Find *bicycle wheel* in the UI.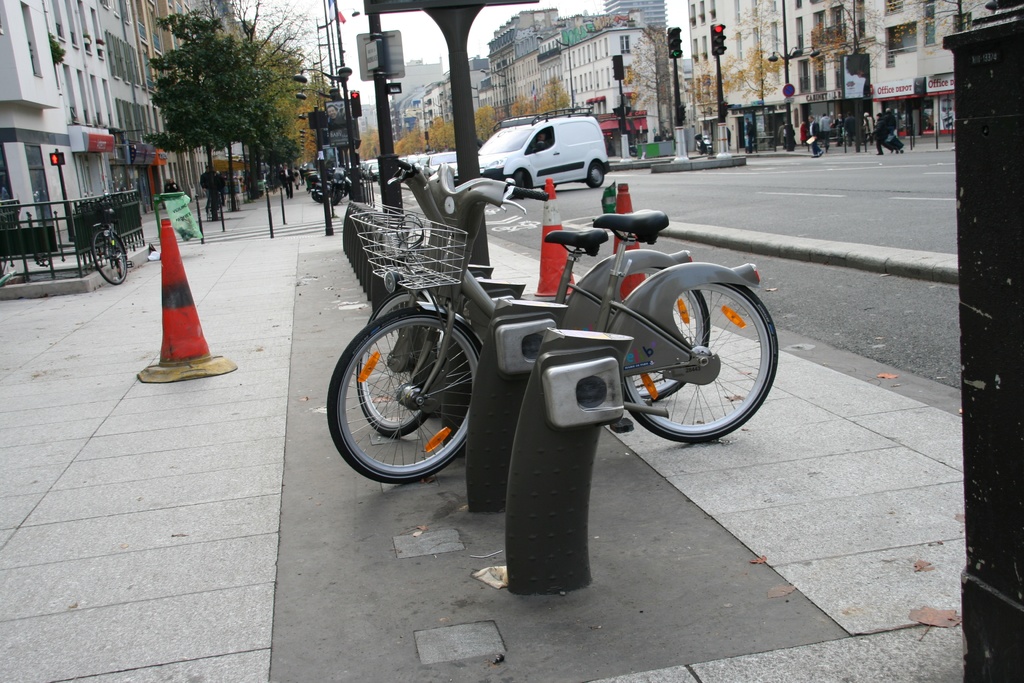
UI element at locate(623, 264, 710, 408).
